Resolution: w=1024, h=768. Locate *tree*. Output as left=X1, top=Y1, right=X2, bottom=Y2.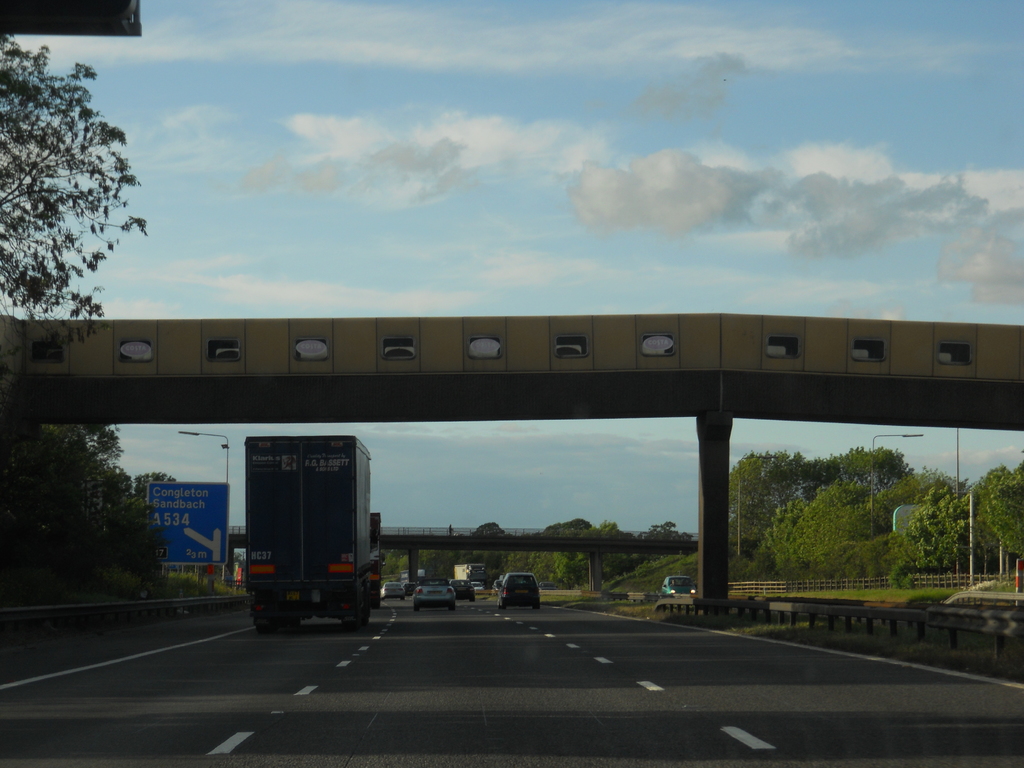
left=650, top=522, right=685, bottom=534.
